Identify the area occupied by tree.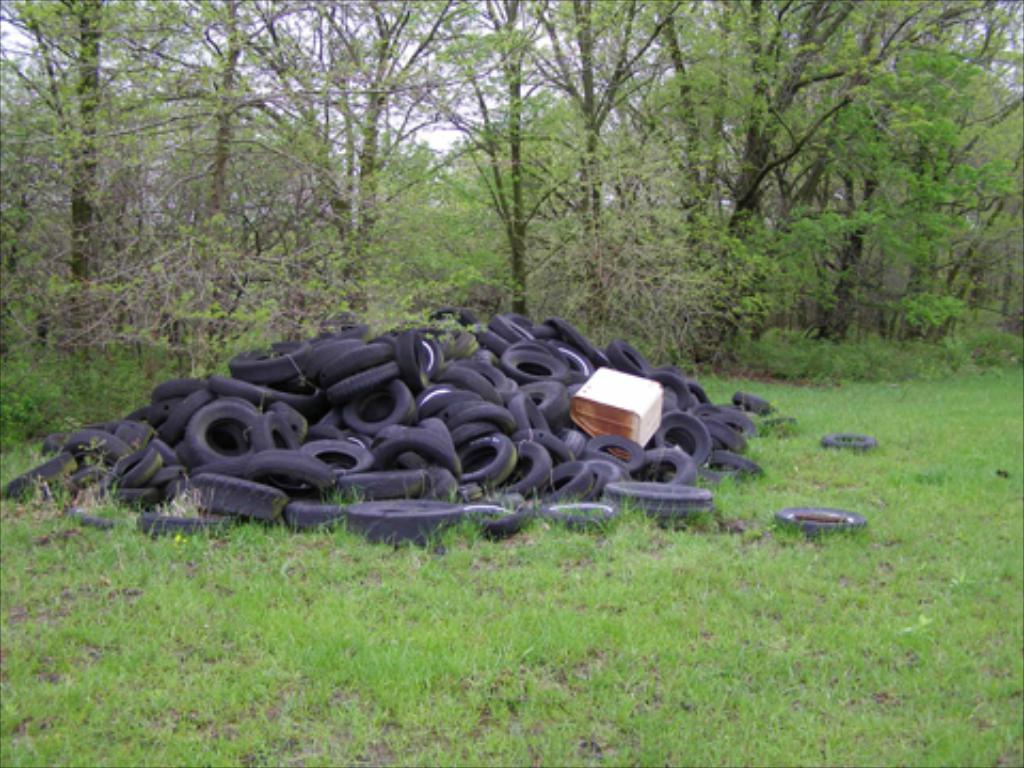
Area: (x1=0, y1=55, x2=156, y2=352).
